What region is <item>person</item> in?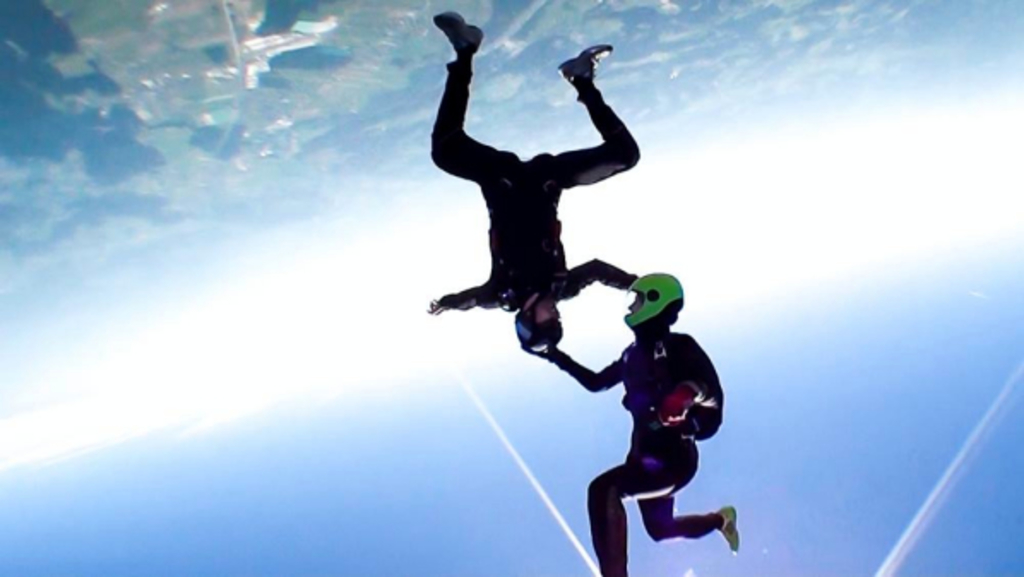
l=418, t=19, r=666, b=353.
